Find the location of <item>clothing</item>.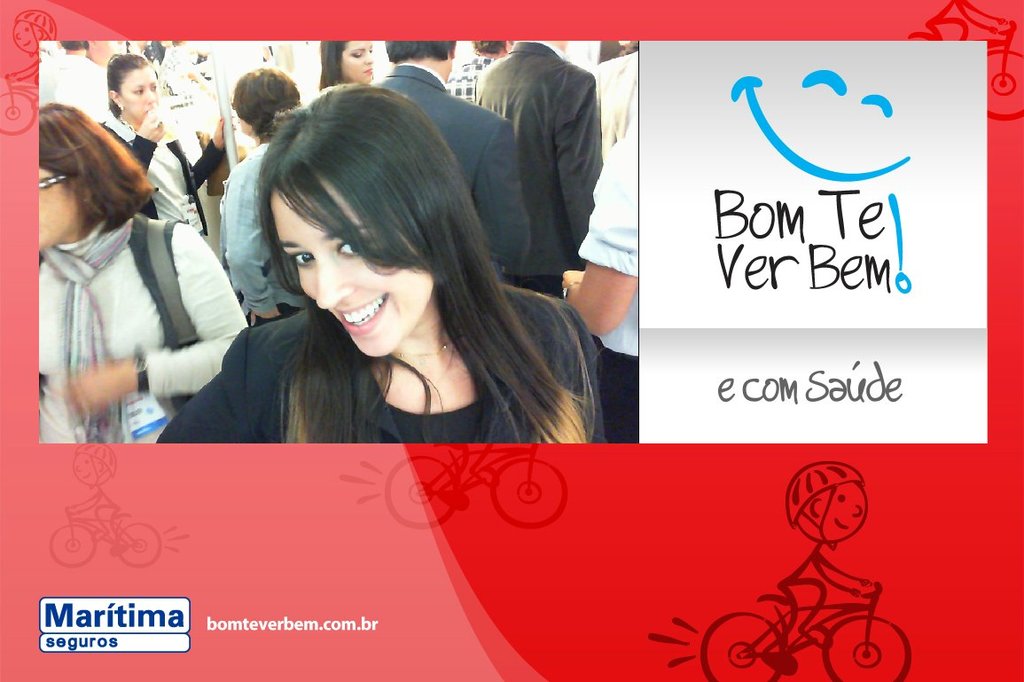
Location: box=[355, 59, 529, 291].
